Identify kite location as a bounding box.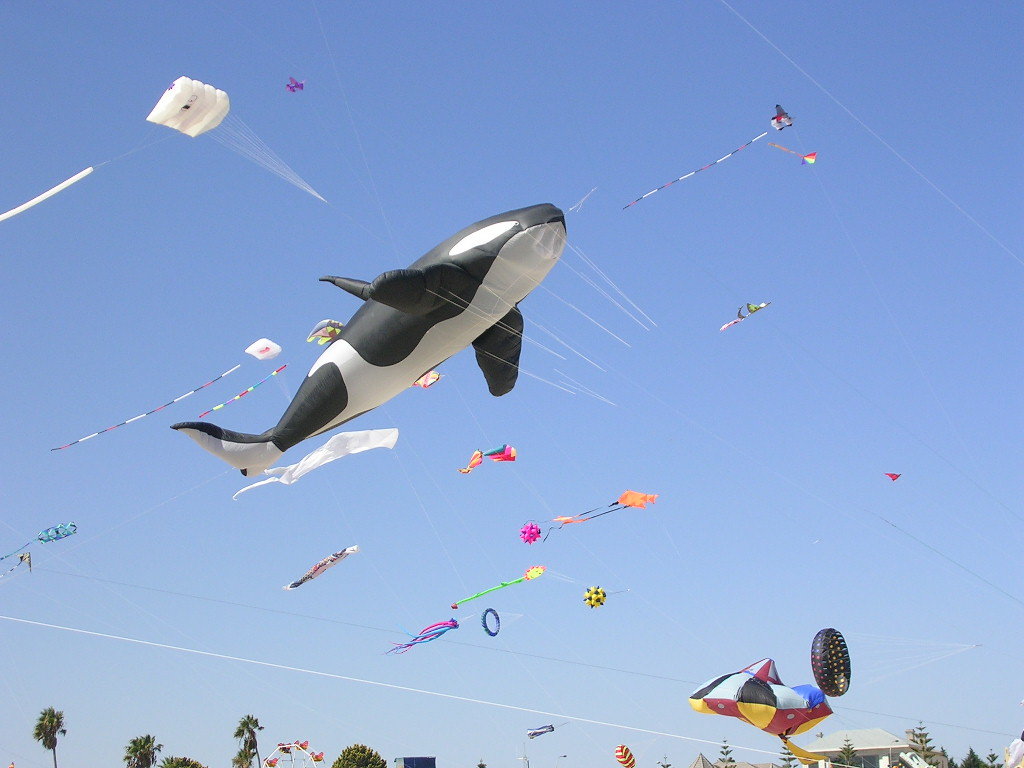
[left=284, top=76, right=308, bottom=97].
